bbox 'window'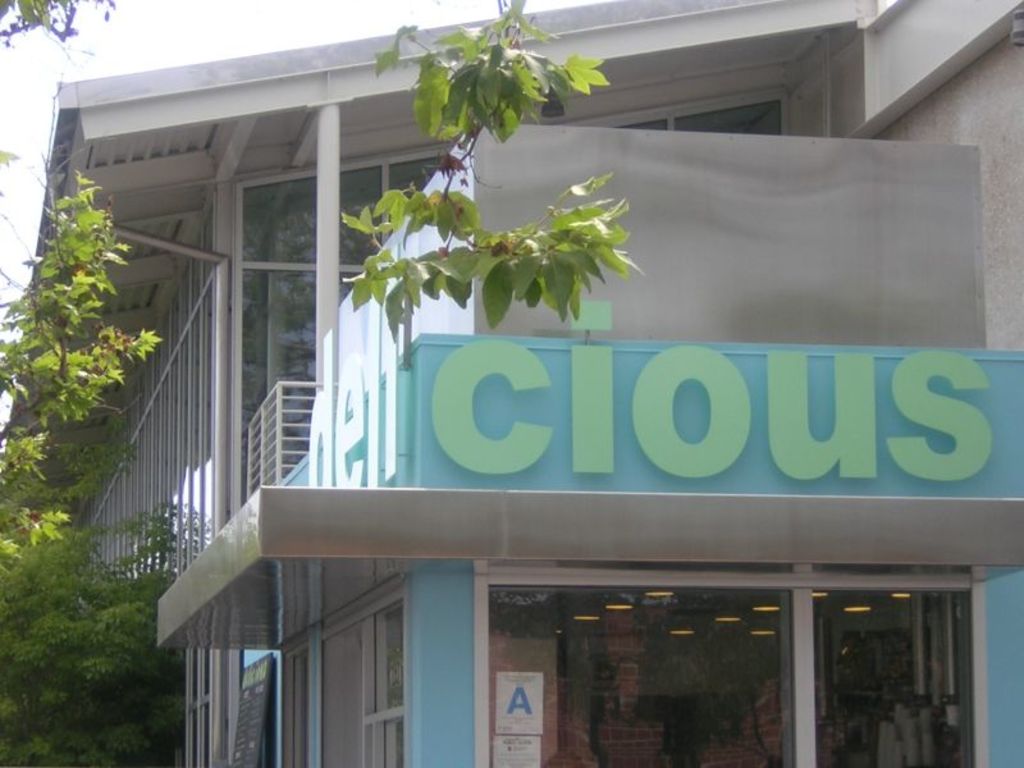
317/573/410/767
